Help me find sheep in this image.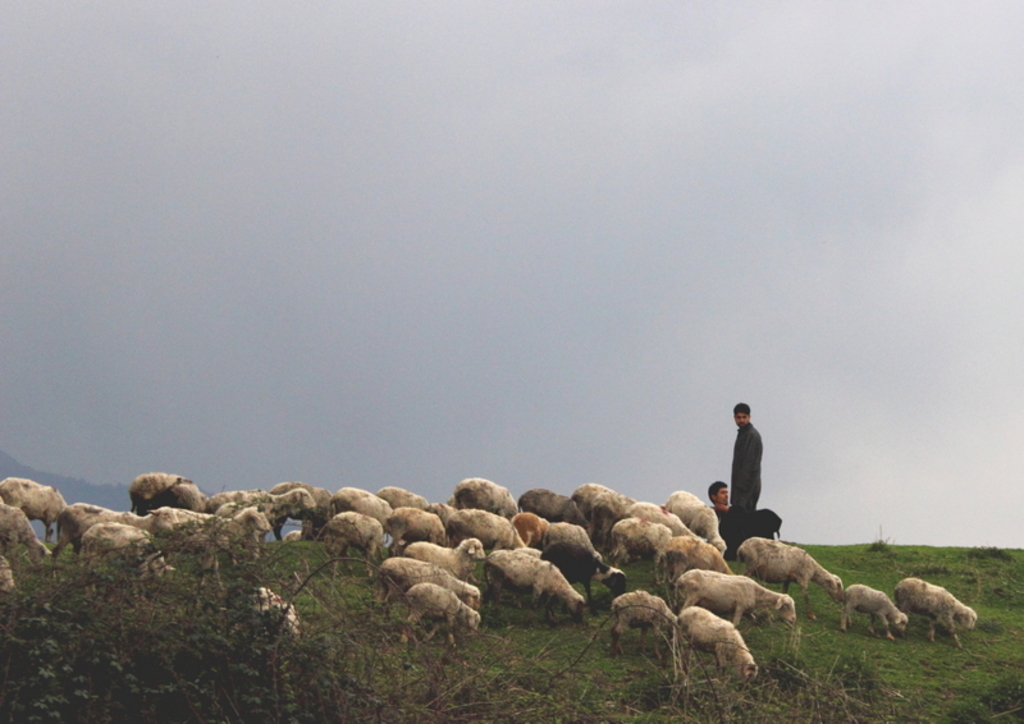
Found it: x1=669 y1=601 x2=763 y2=684.
